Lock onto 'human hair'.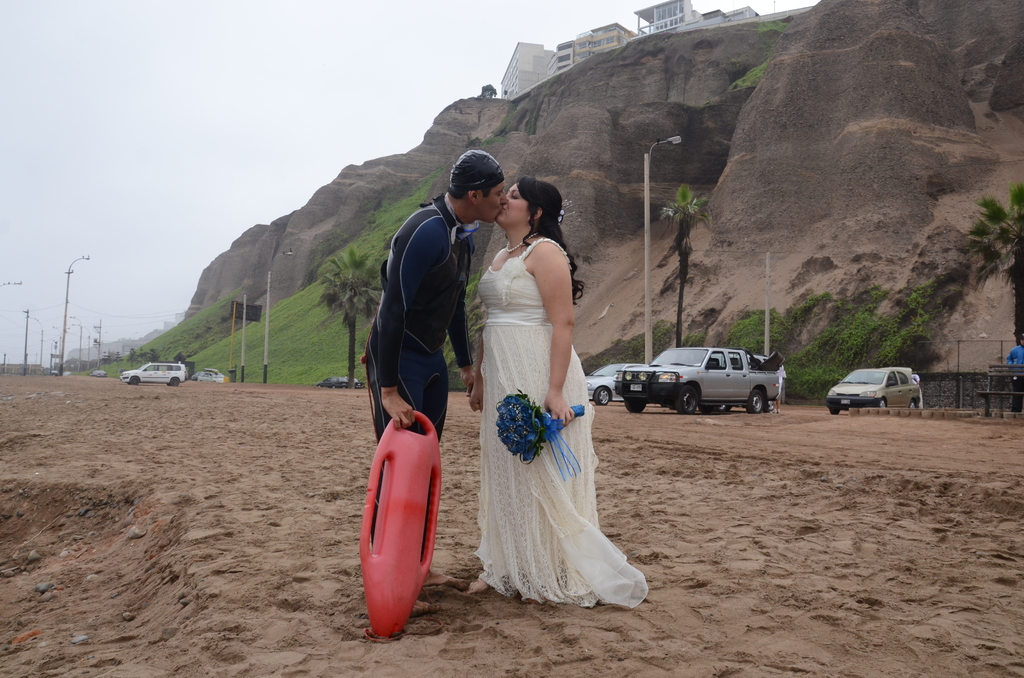
Locked: 445,177,486,201.
